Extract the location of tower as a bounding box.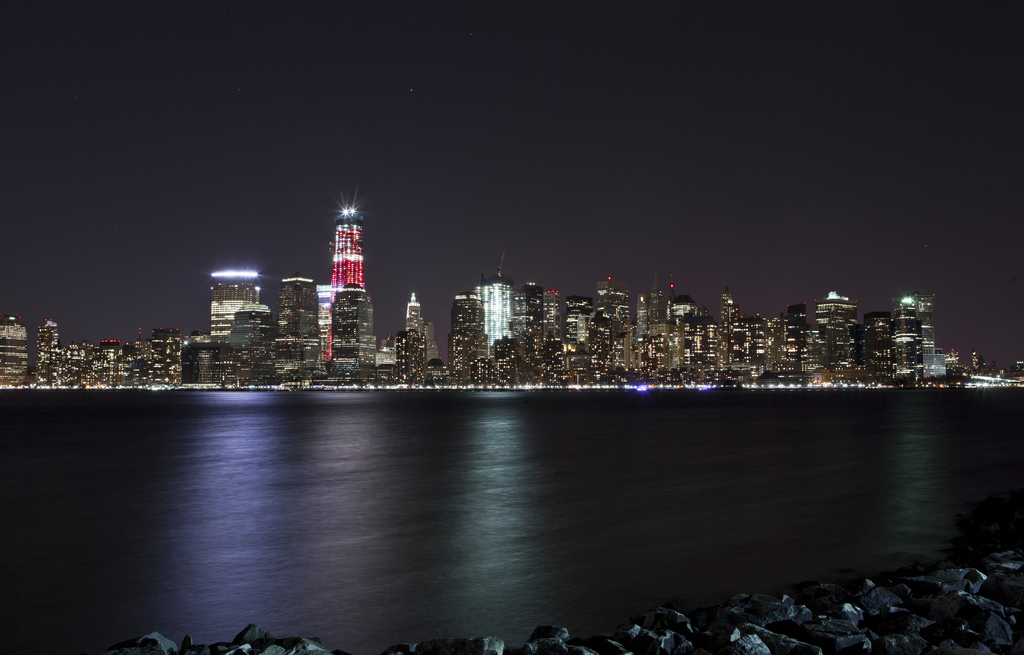
bbox=[305, 184, 389, 364].
